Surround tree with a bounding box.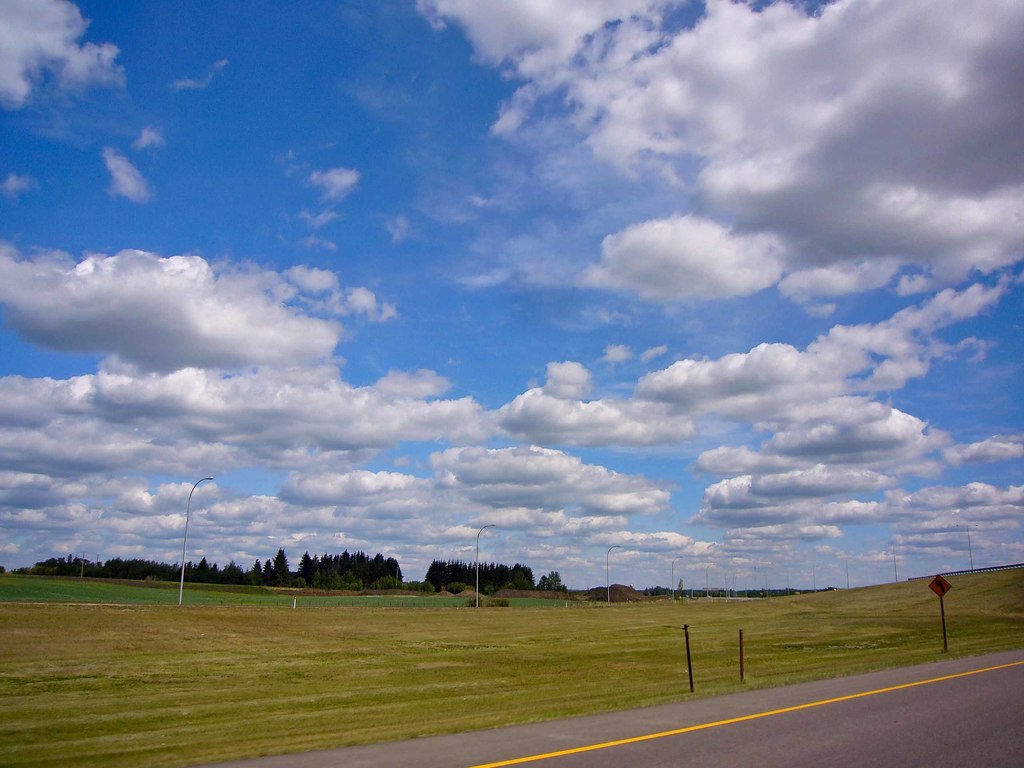
{"left": 538, "top": 570, "right": 568, "bottom": 596}.
